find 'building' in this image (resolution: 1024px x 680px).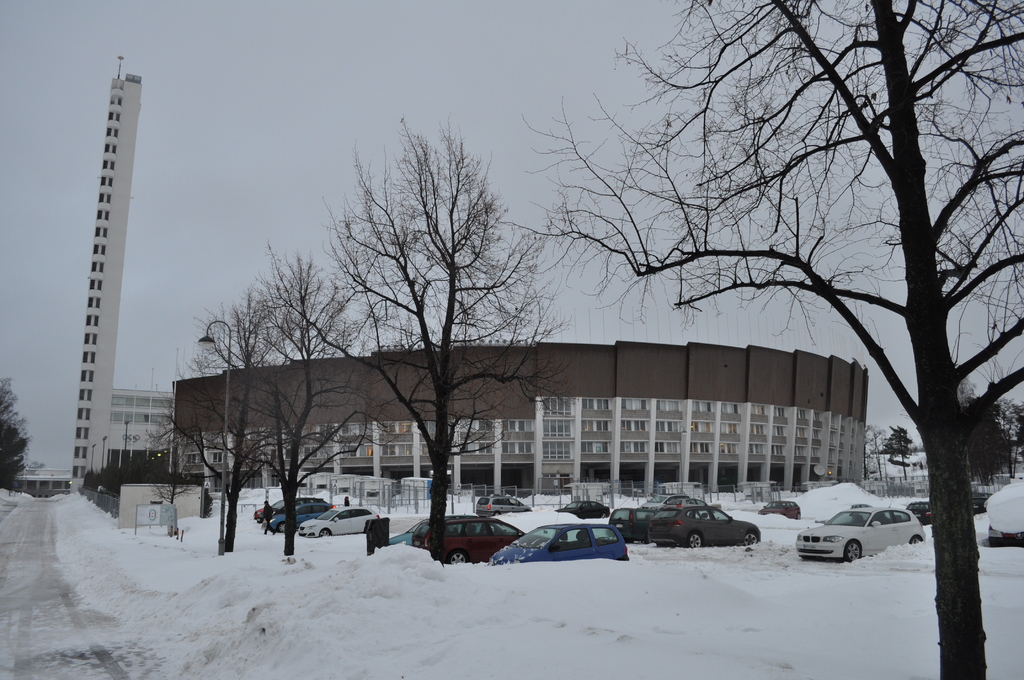
<region>869, 471, 1021, 495</region>.
